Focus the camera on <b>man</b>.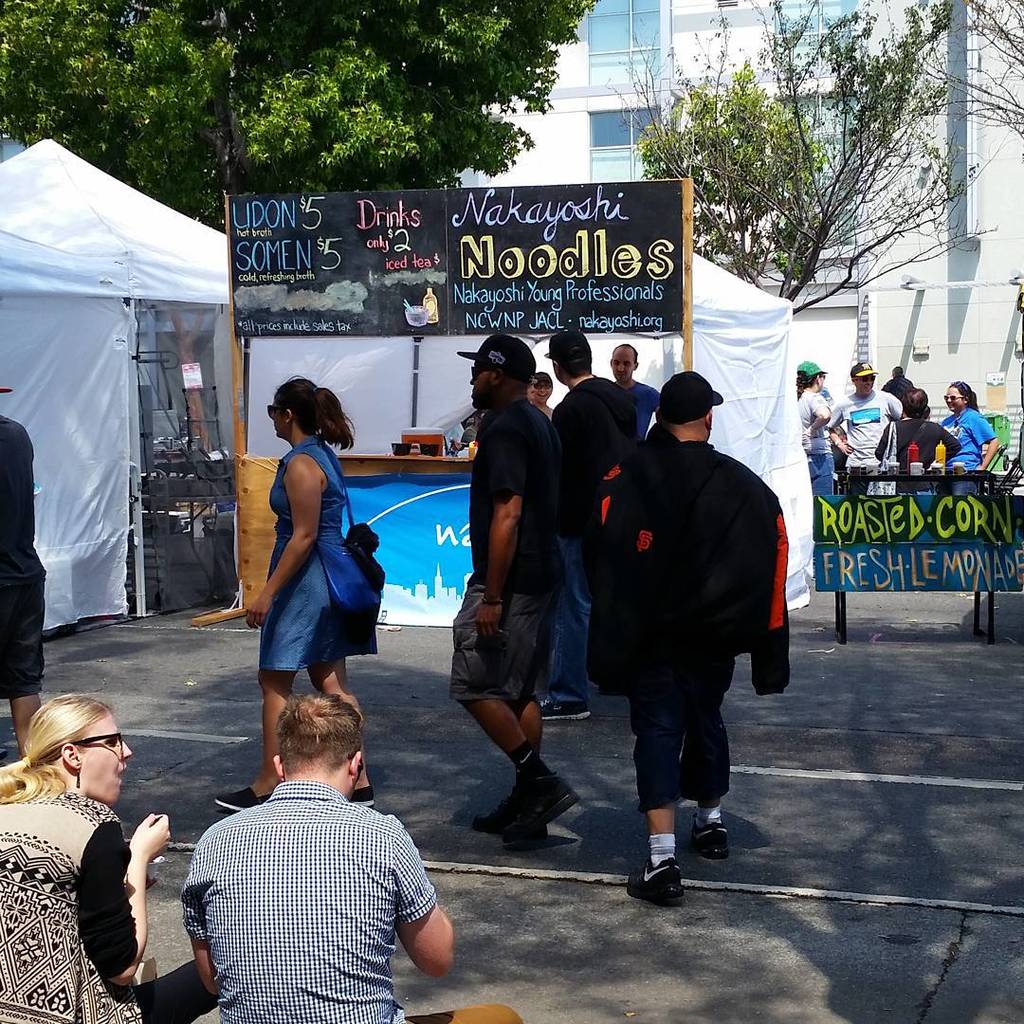
Focus region: <bbox>563, 353, 794, 888</bbox>.
